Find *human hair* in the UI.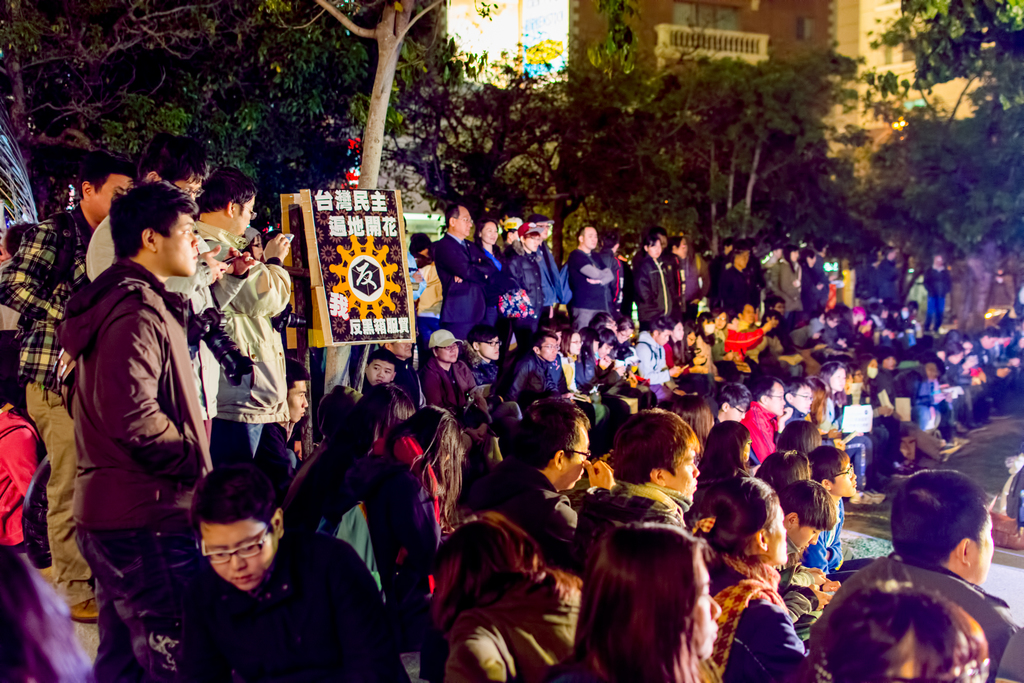
UI element at [687,327,695,354].
